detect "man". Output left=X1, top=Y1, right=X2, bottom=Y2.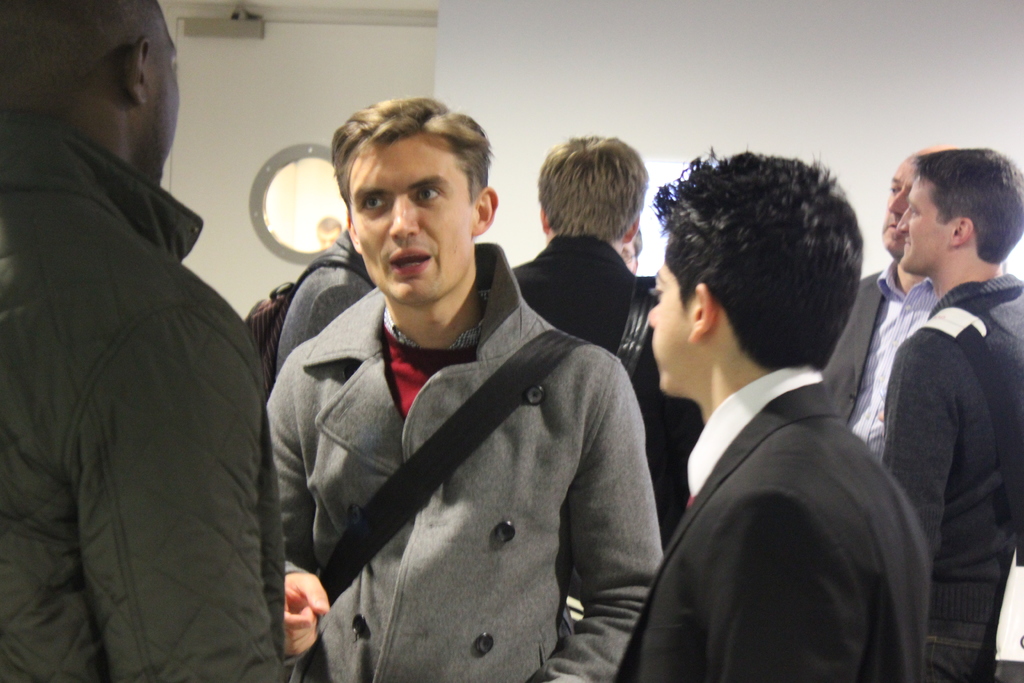
left=268, top=93, right=665, bottom=682.
